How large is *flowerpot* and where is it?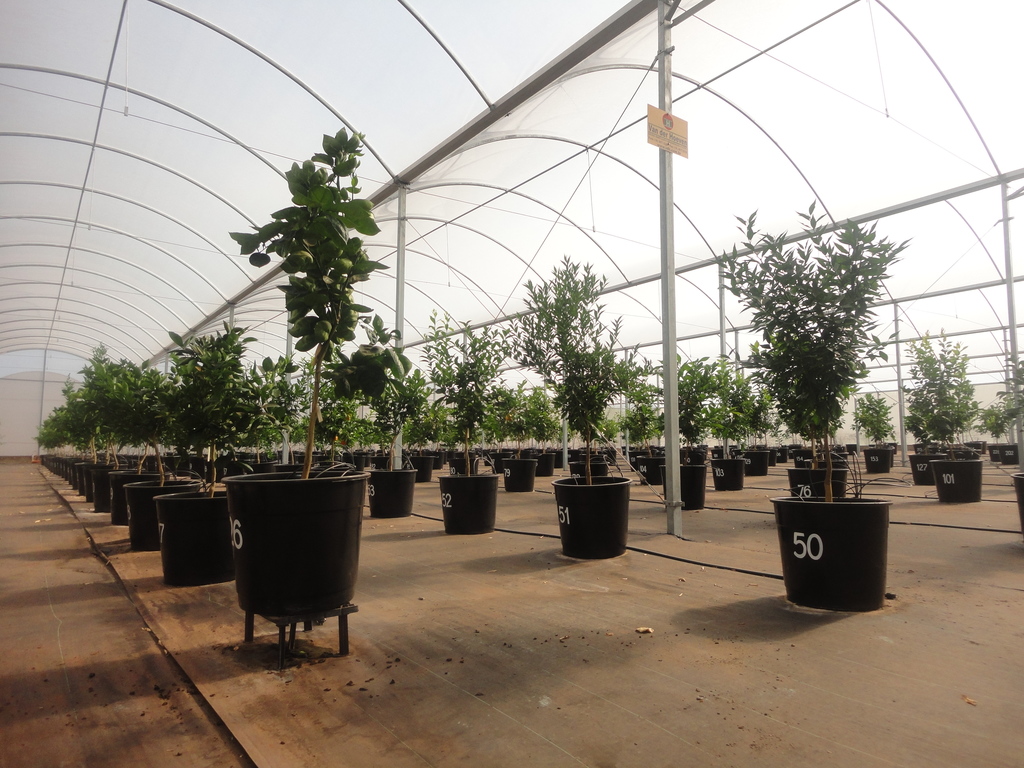
Bounding box: bbox(964, 440, 981, 458).
